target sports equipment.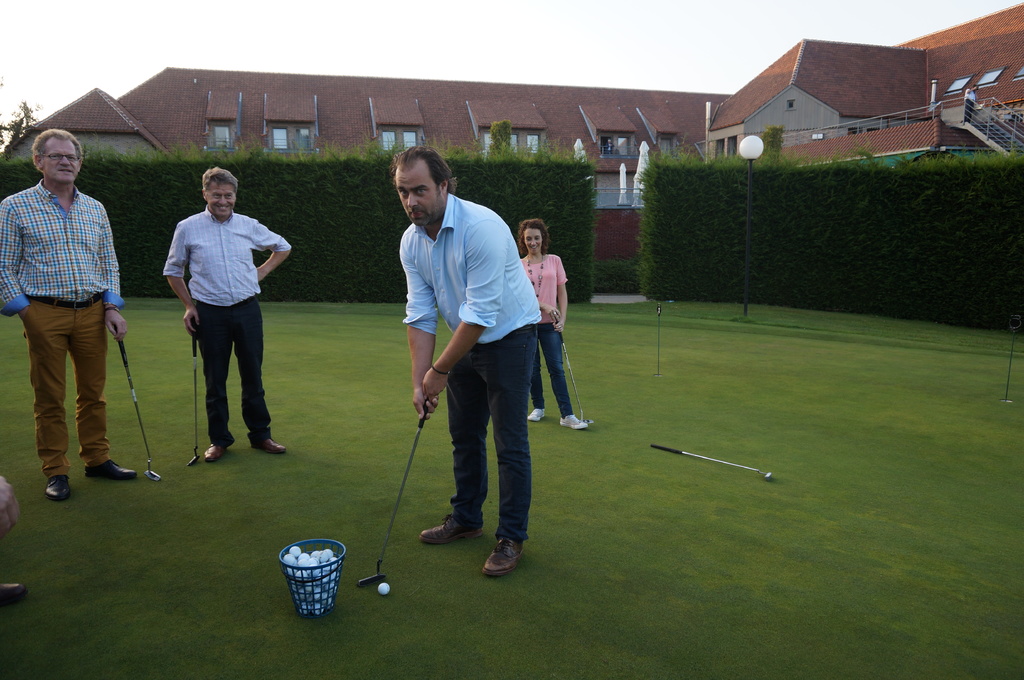
Target region: box=[556, 325, 596, 427].
